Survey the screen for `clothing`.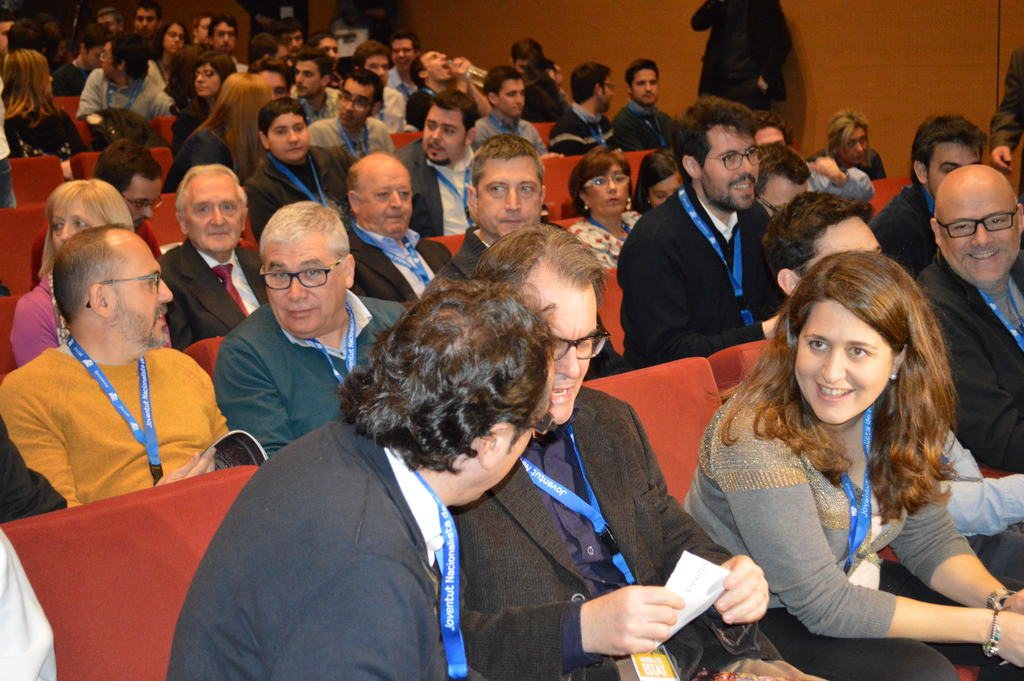
Survey found: (x1=363, y1=82, x2=404, y2=129).
